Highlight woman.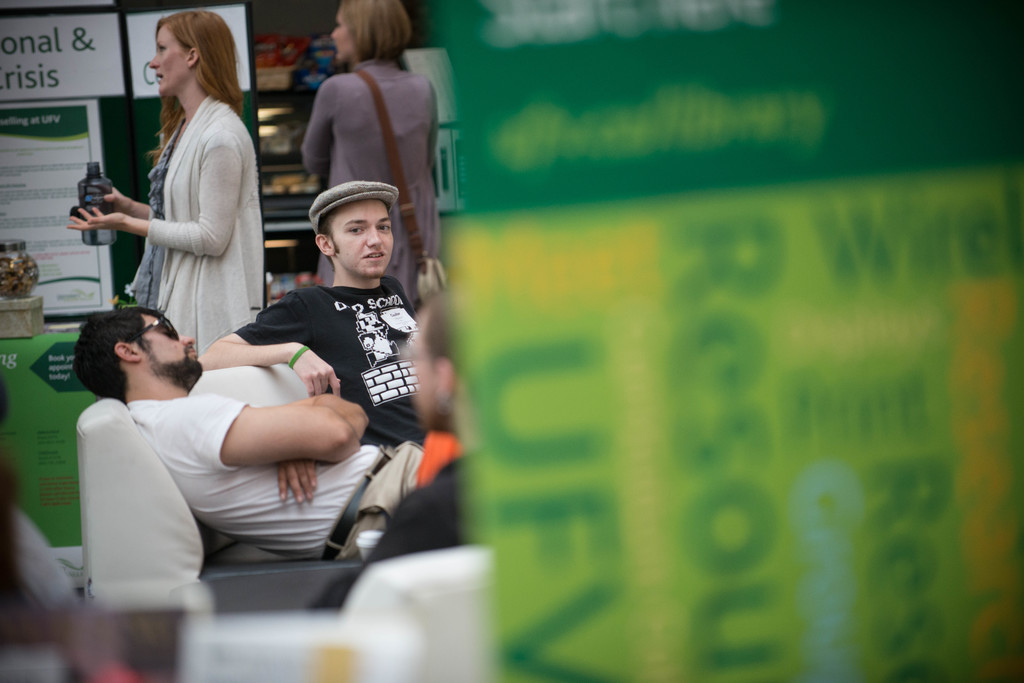
Highlighted region: [300, 0, 442, 316].
